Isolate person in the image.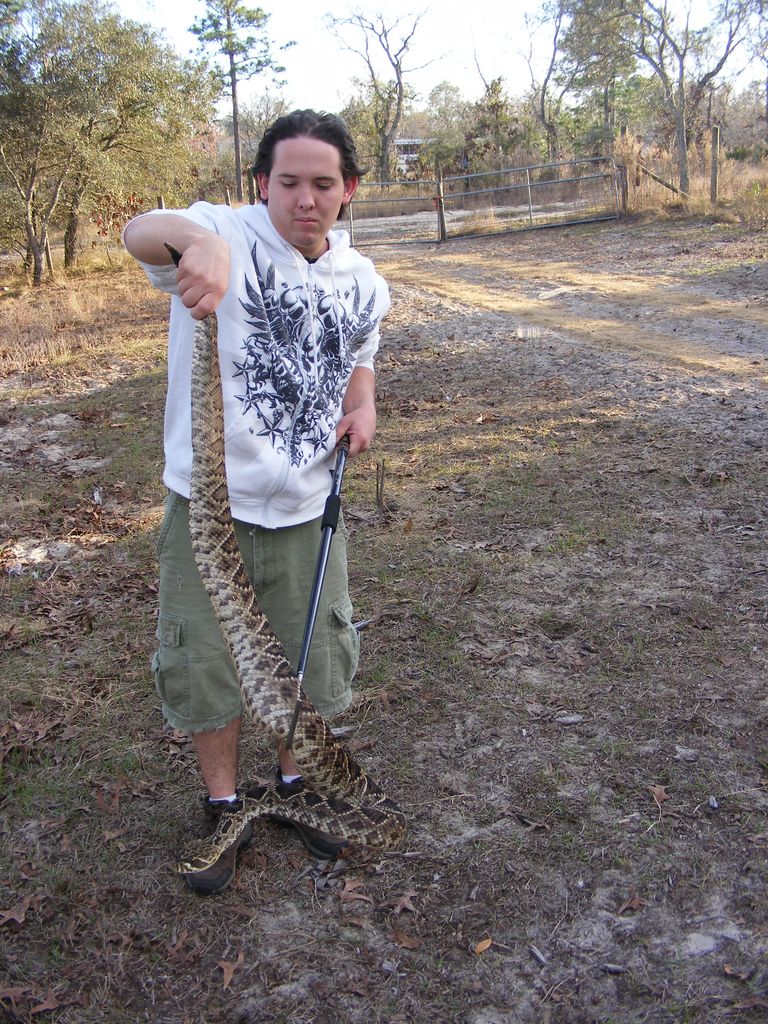
Isolated region: (left=110, top=108, right=390, bottom=883).
